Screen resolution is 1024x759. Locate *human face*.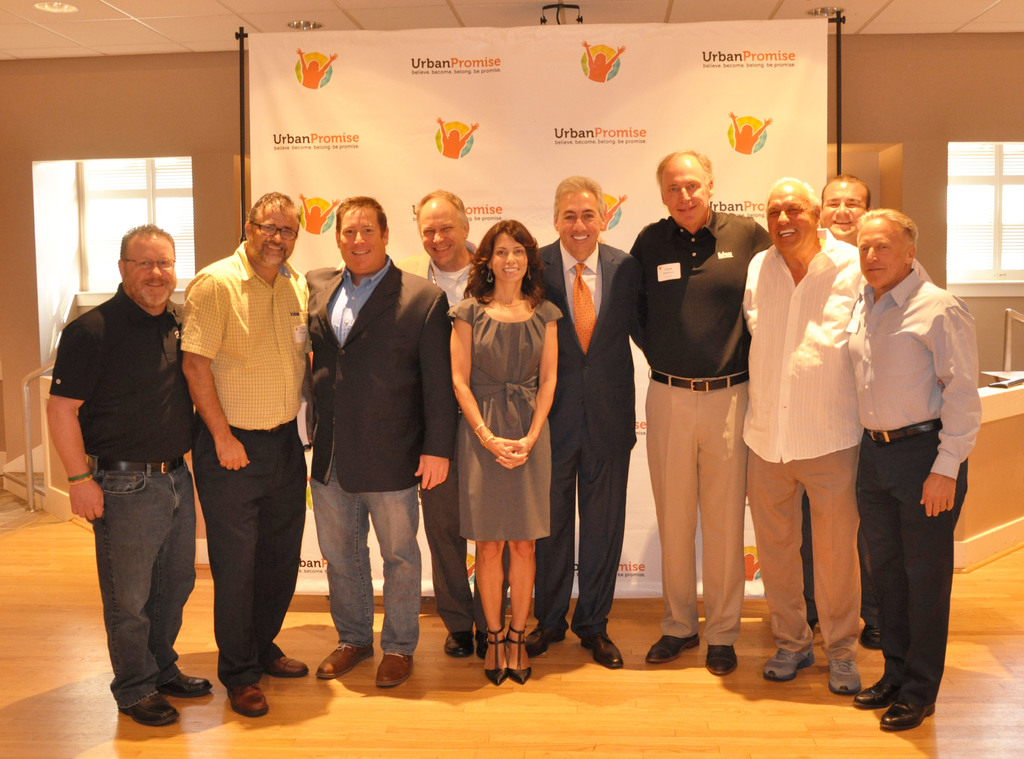
BBox(856, 220, 906, 290).
